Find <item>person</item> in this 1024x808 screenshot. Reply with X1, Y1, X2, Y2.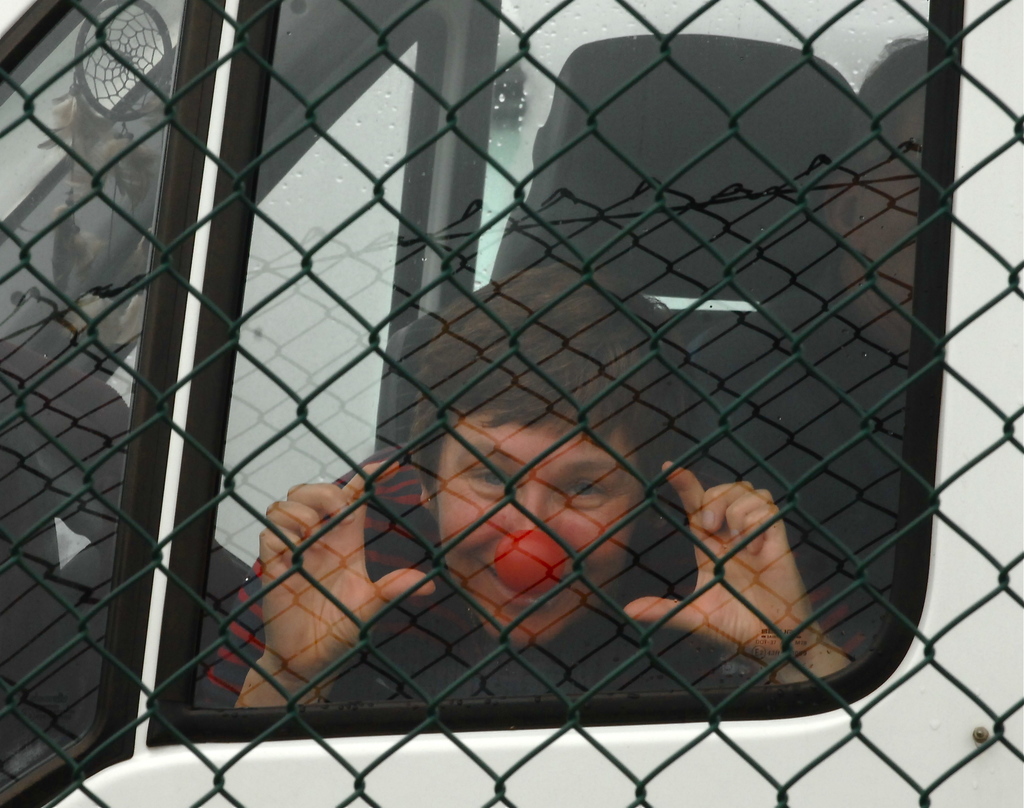
220, 274, 879, 726.
